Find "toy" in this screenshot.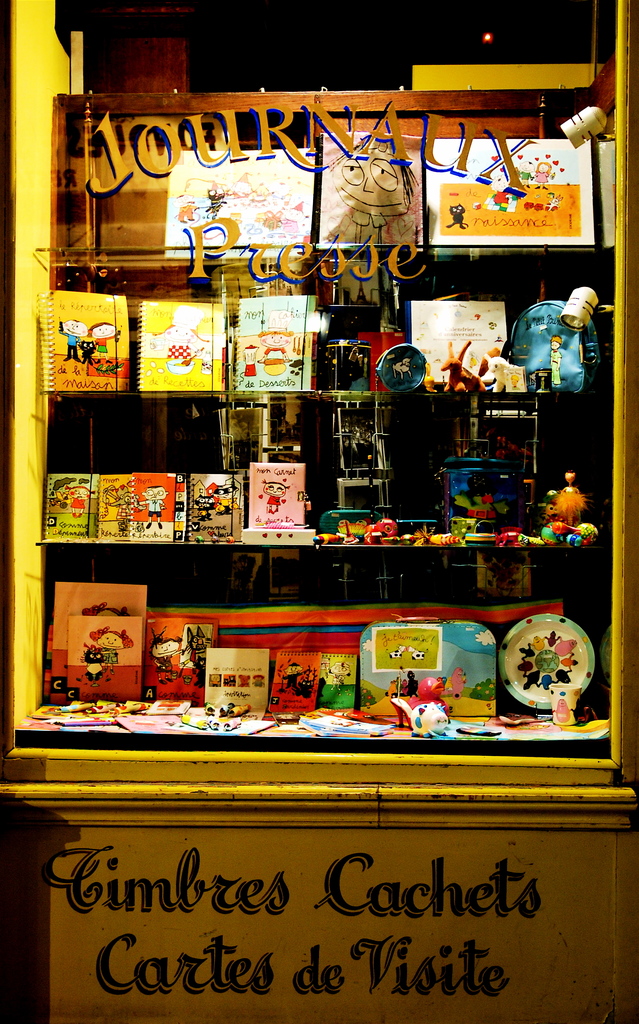
The bounding box for "toy" is BBox(195, 535, 207, 545).
